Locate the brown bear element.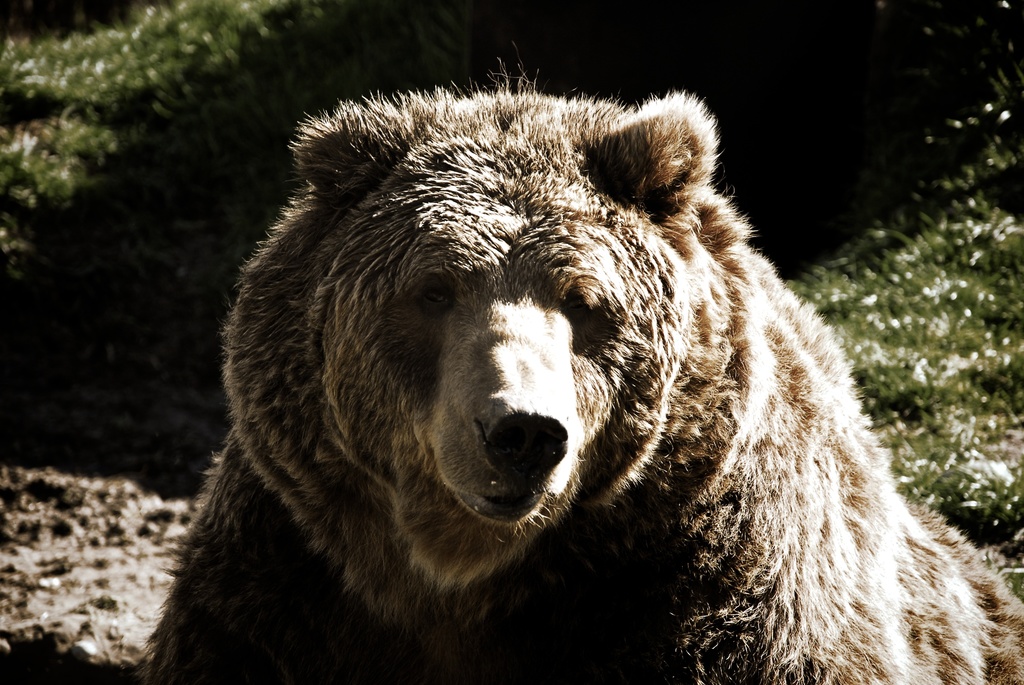
Element bbox: left=130, top=56, right=1023, bottom=684.
